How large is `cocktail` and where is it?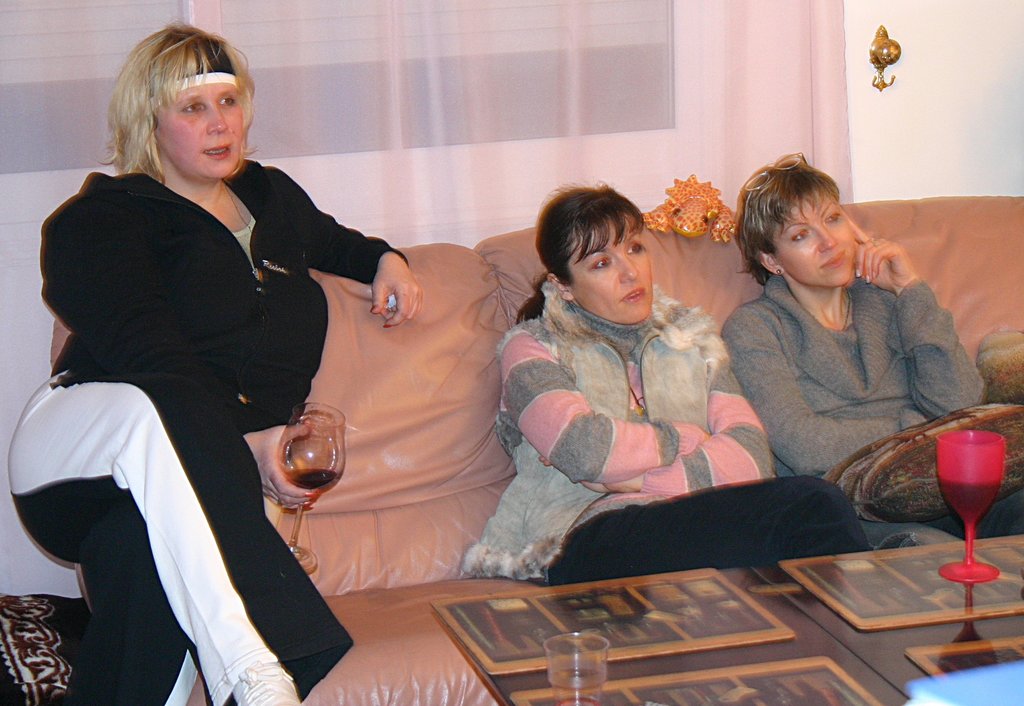
Bounding box: crop(914, 421, 1023, 609).
